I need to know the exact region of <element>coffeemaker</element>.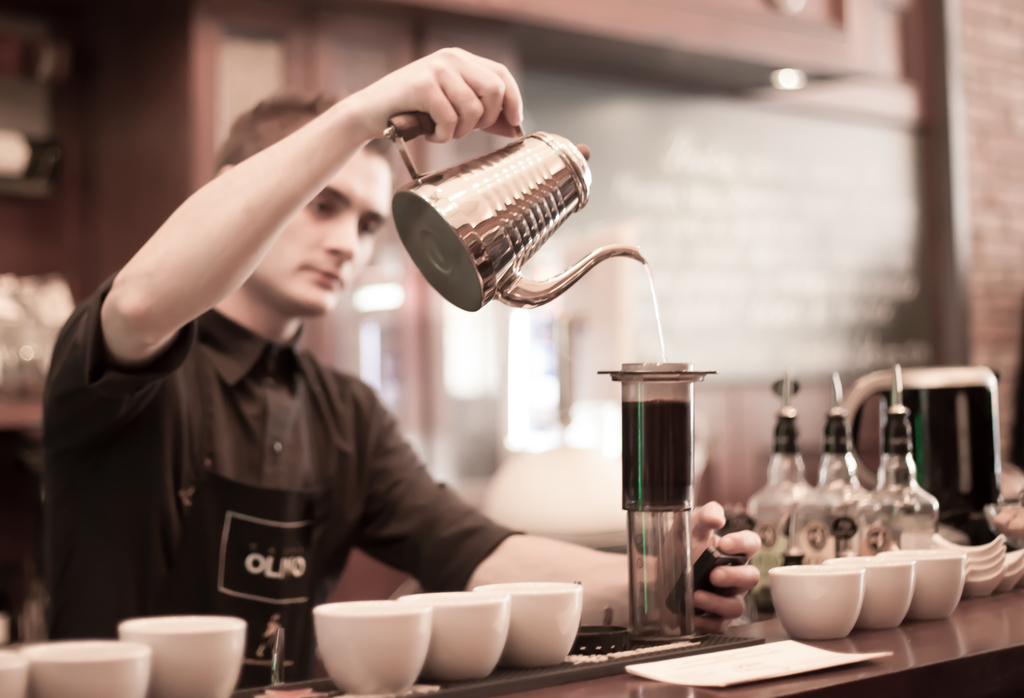
Region: (x1=586, y1=349, x2=723, y2=653).
